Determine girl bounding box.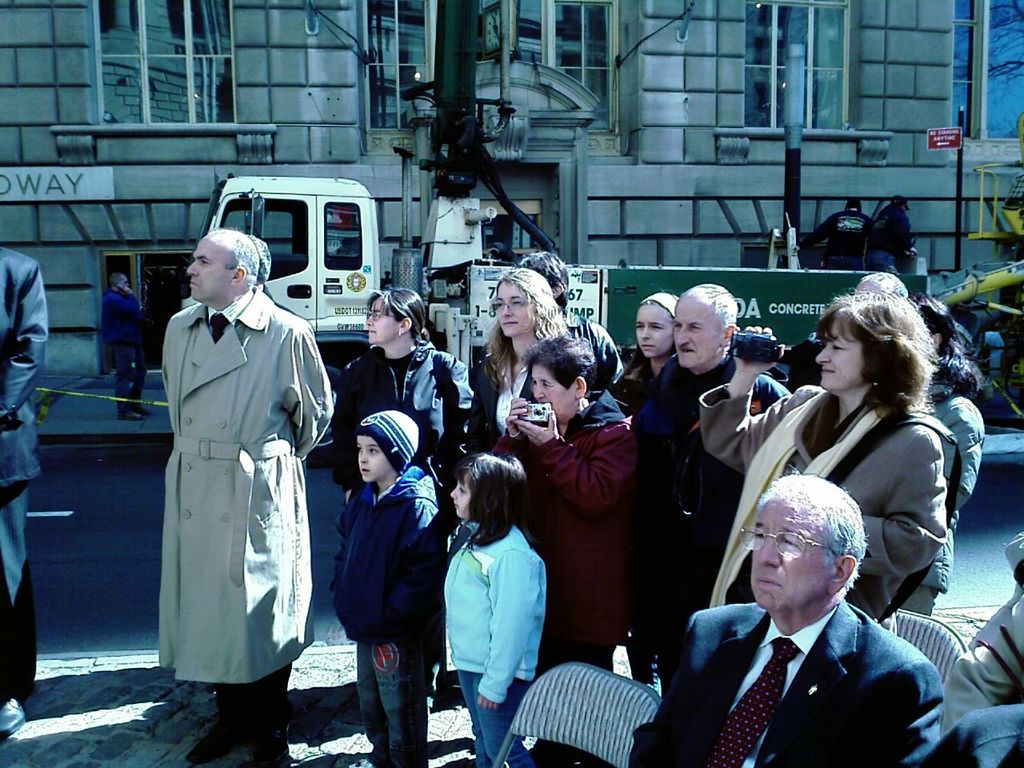
Determined: <region>446, 452, 548, 767</region>.
